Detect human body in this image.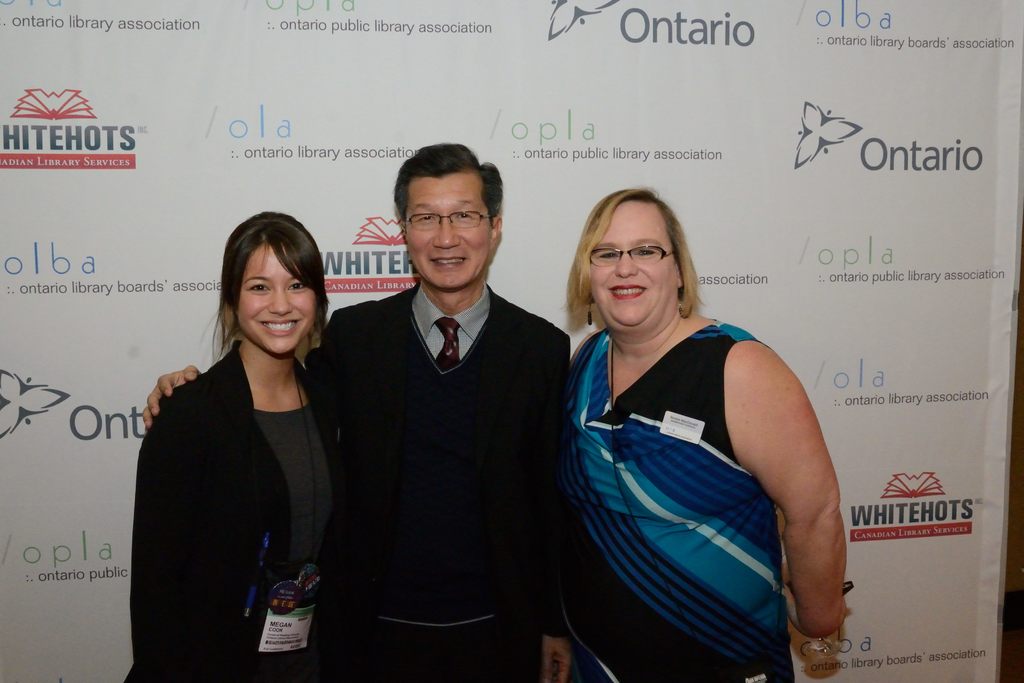
Detection: bbox=[147, 273, 583, 682].
